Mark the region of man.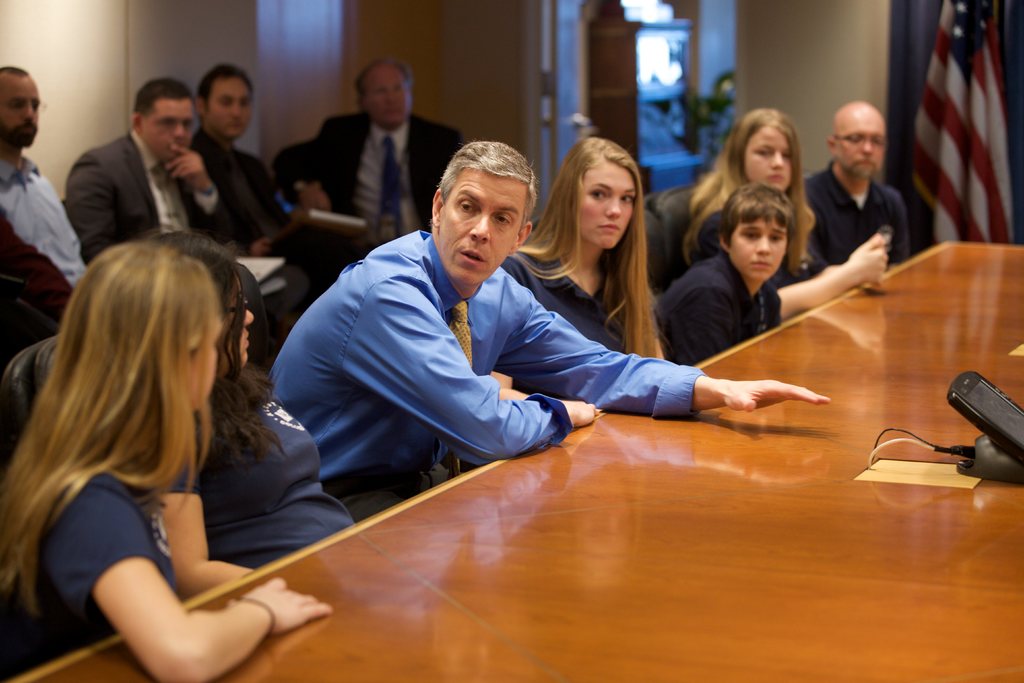
Region: select_region(257, 59, 468, 251).
